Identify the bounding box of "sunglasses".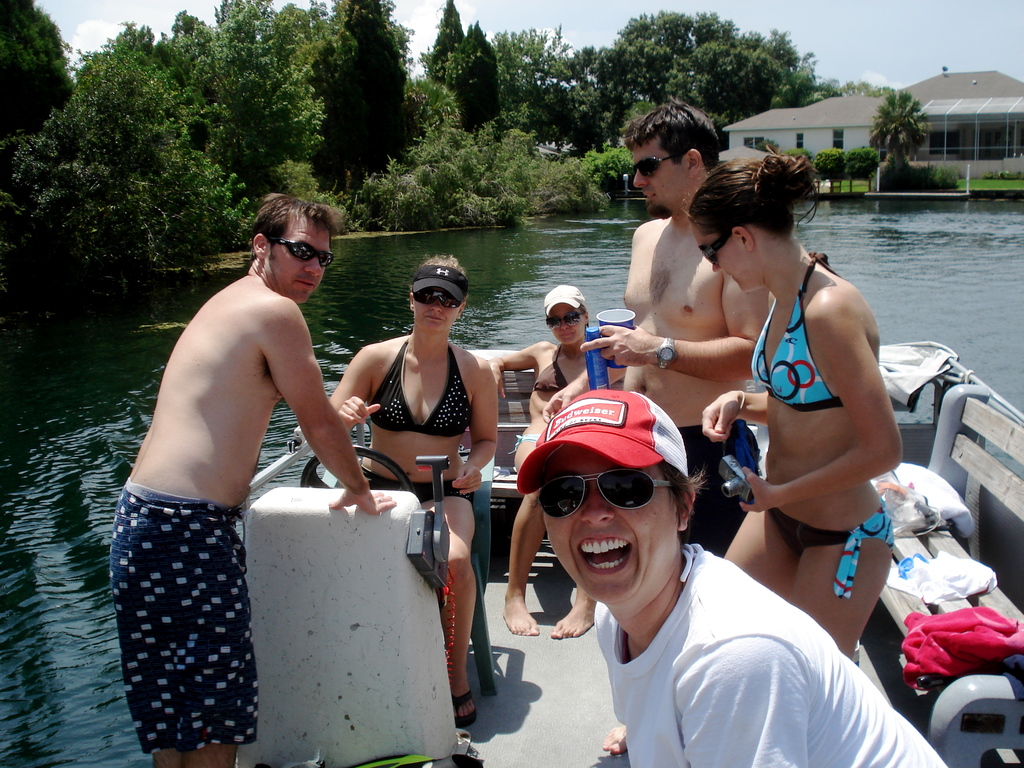
bbox=(699, 229, 726, 266).
